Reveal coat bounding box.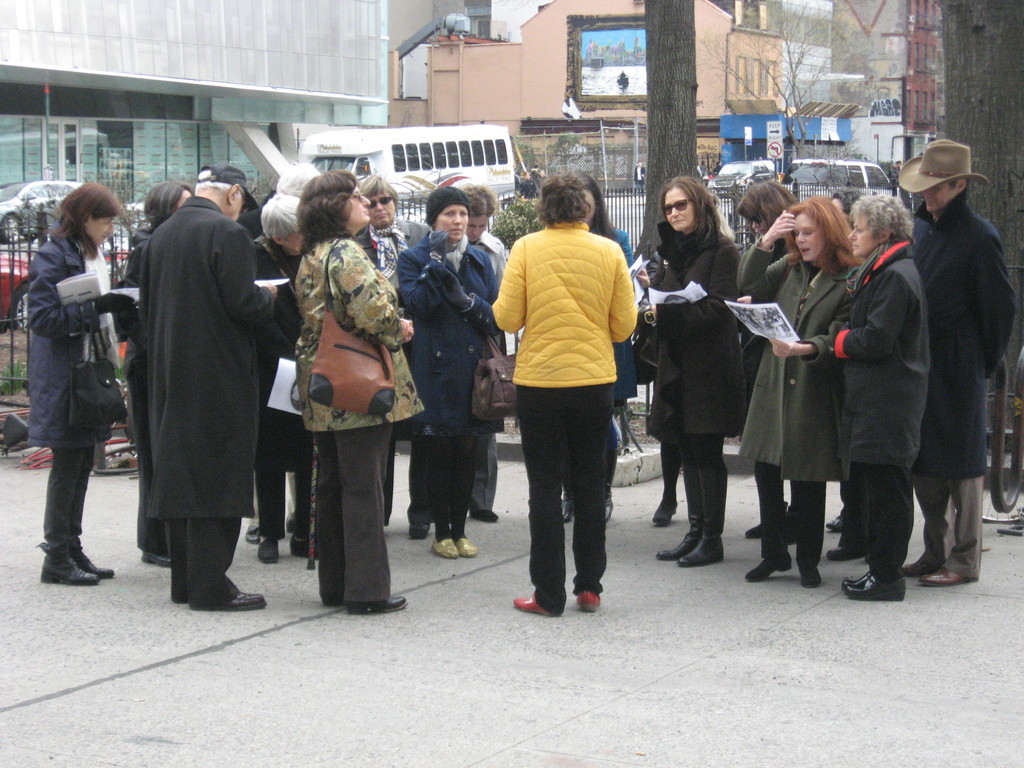
Revealed: [left=398, top=237, right=499, bottom=430].
